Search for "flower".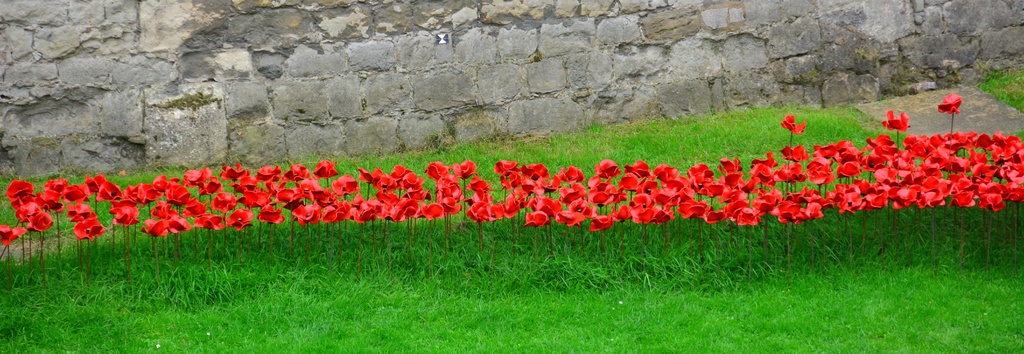
Found at left=779, top=112, right=810, bottom=135.
